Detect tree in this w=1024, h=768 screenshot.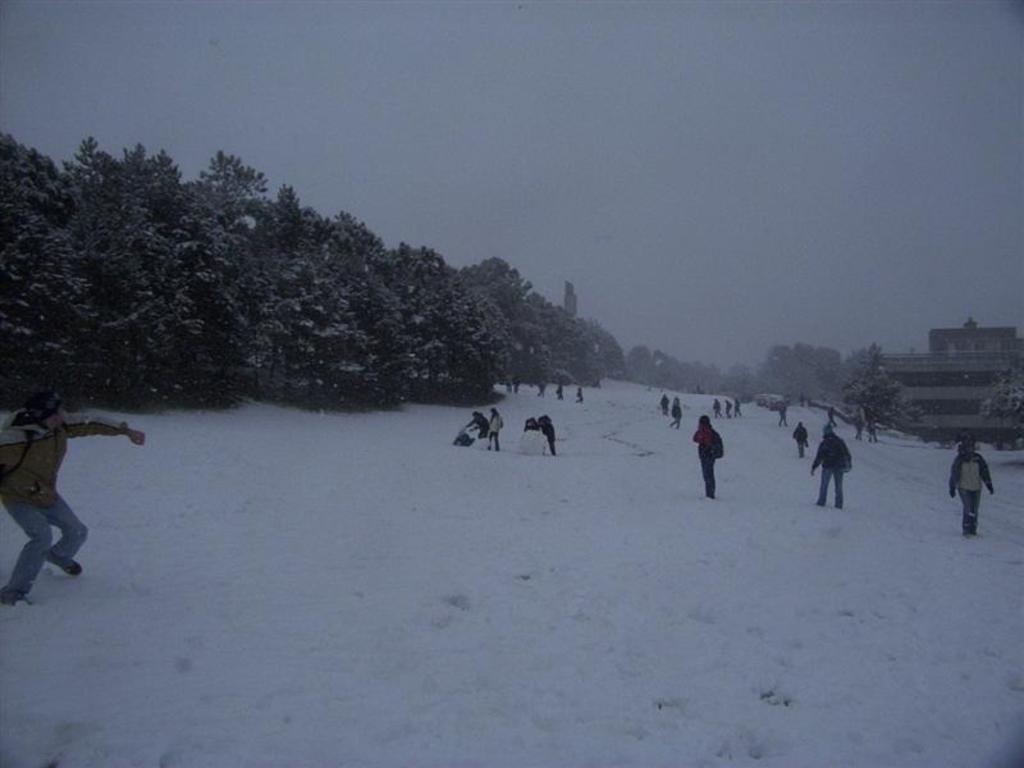
Detection: rect(384, 239, 507, 398).
